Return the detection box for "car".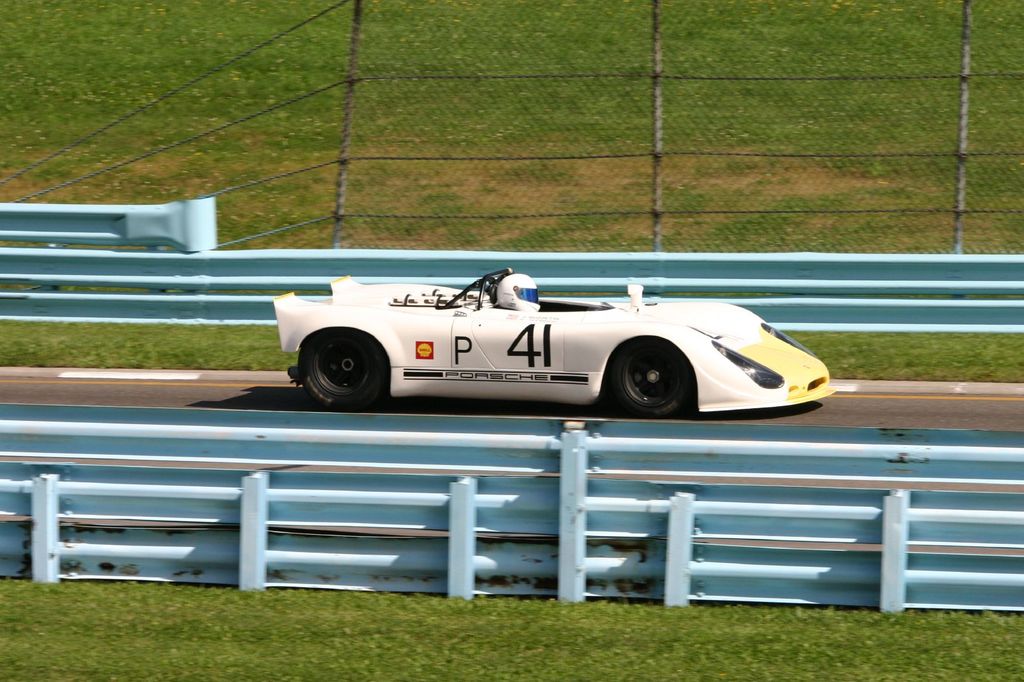
<region>250, 257, 829, 422</region>.
